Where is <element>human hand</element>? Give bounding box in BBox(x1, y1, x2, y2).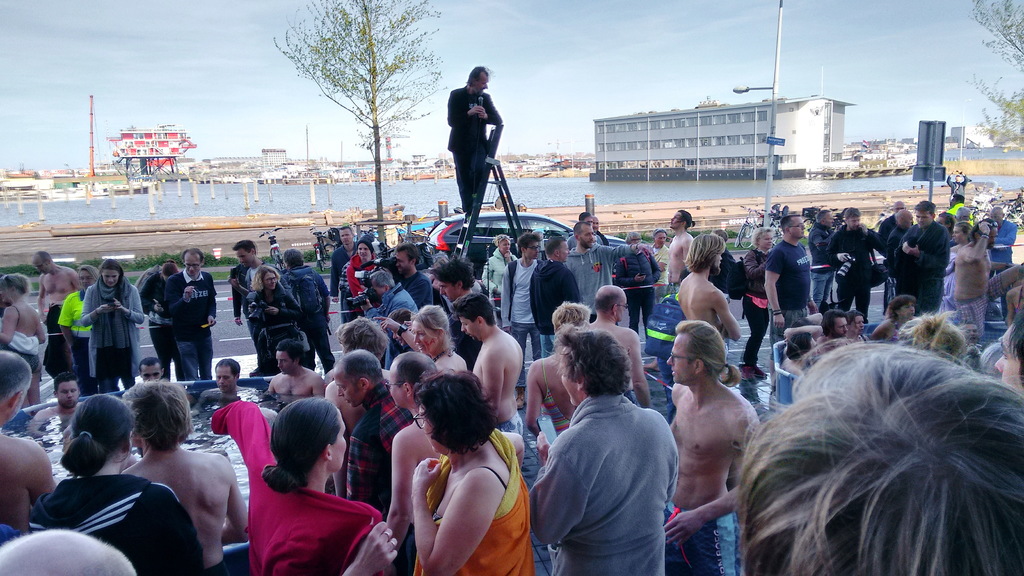
BBox(228, 276, 240, 291).
